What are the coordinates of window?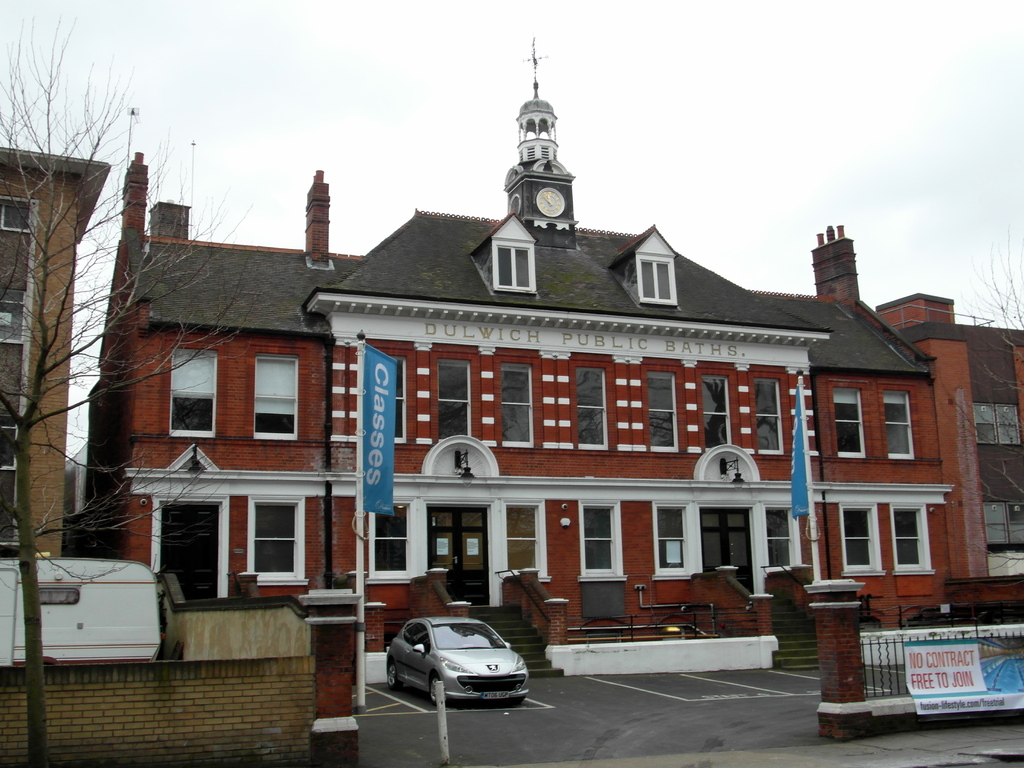
[758, 500, 800, 573].
